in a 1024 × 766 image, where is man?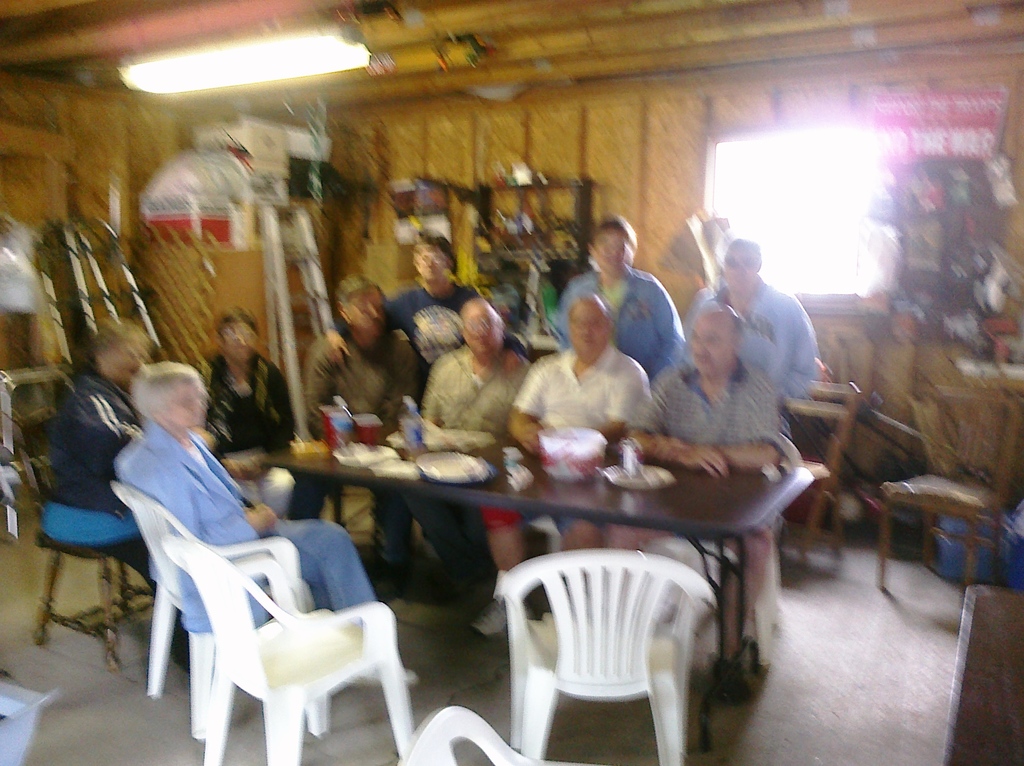
(476, 288, 650, 636).
